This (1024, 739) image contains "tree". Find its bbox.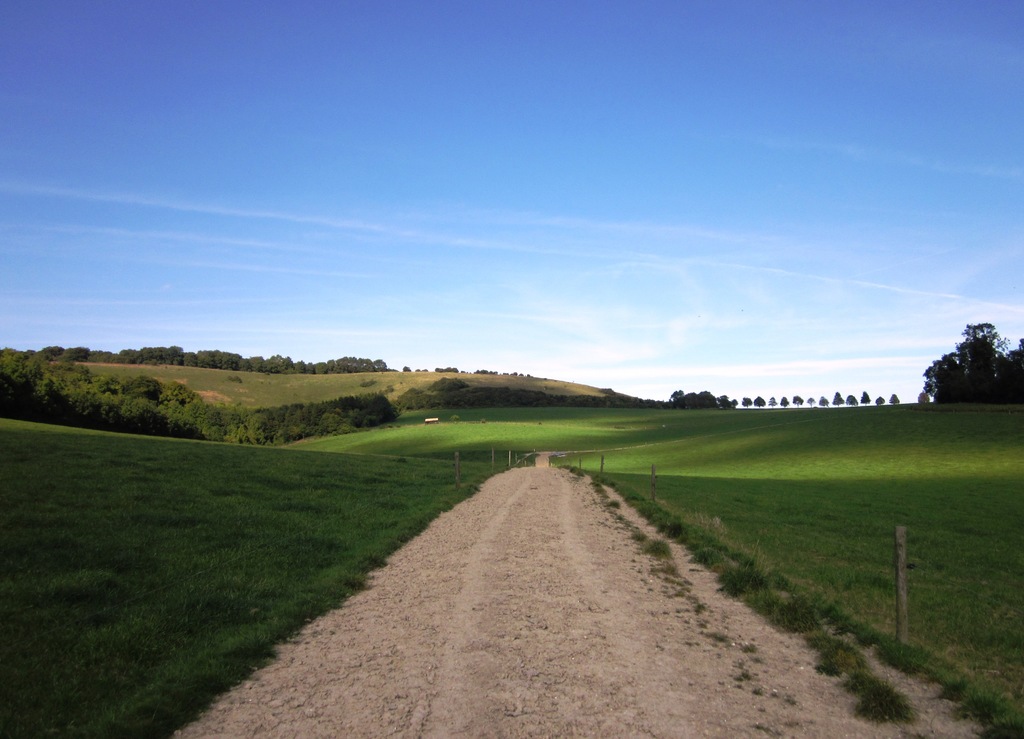
x1=830 y1=386 x2=846 y2=405.
